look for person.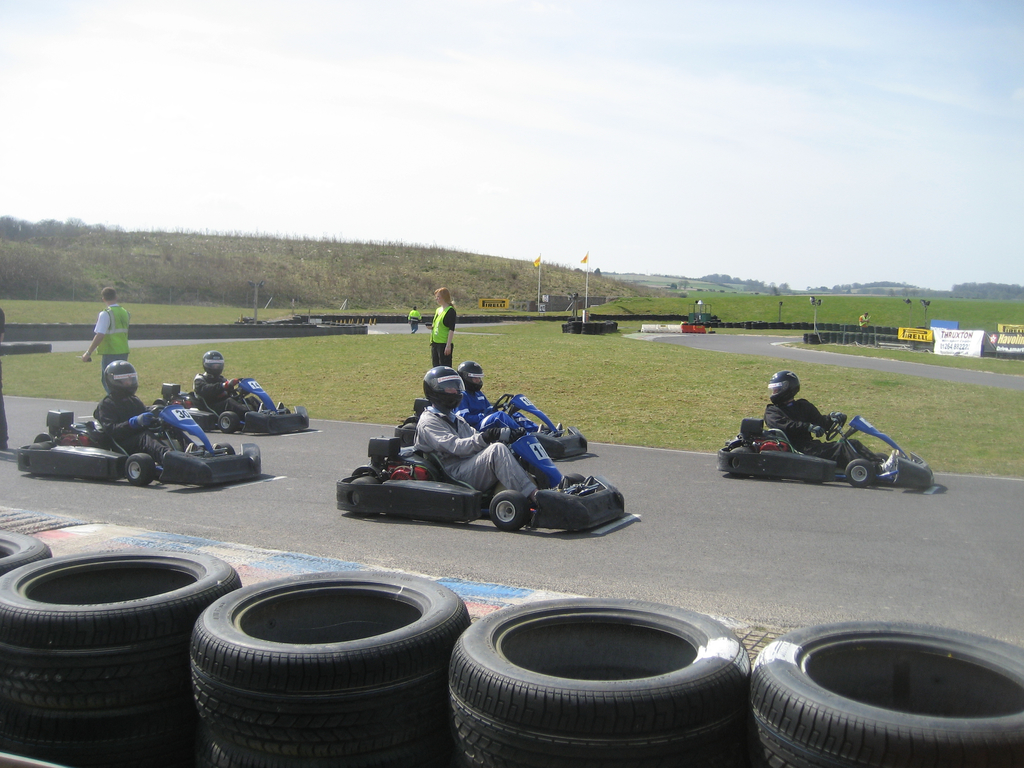
Found: <box>764,375,879,463</box>.
